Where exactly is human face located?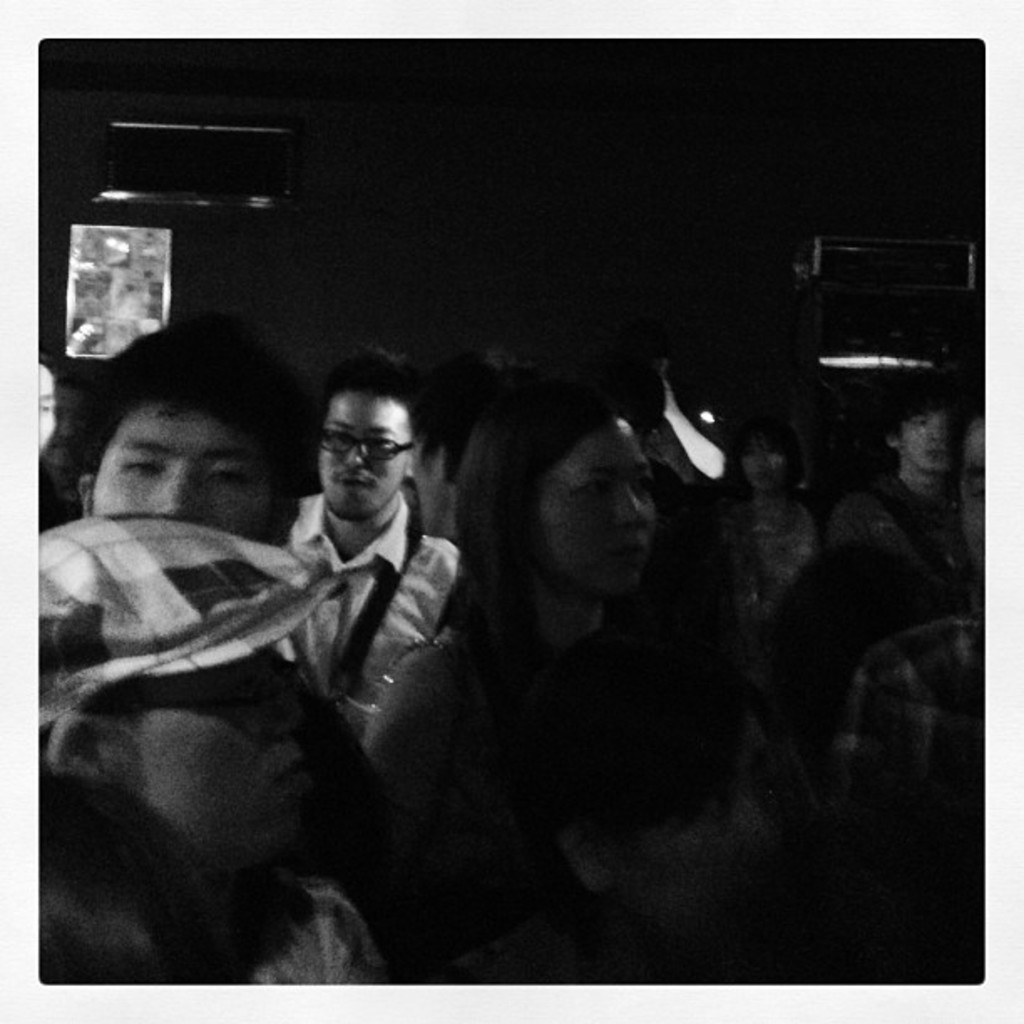
Its bounding box is {"left": 125, "top": 644, "right": 305, "bottom": 870}.
